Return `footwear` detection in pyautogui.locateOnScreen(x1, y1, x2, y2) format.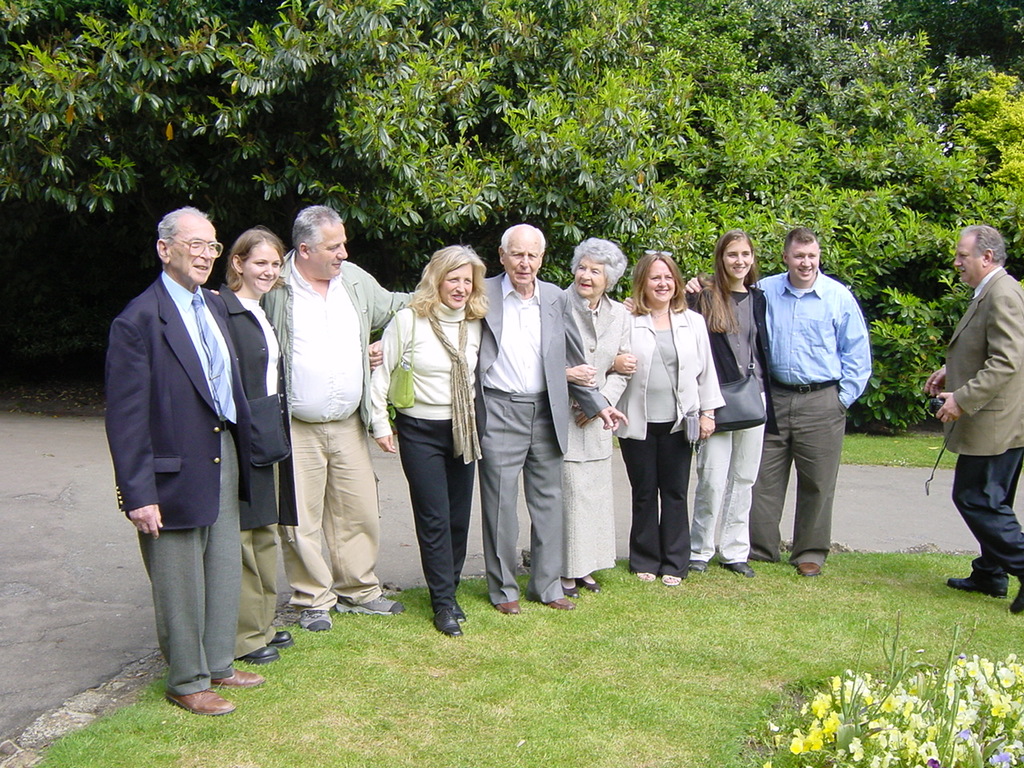
pyautogui.locateOnScreen(719, 562, 750, 577).
